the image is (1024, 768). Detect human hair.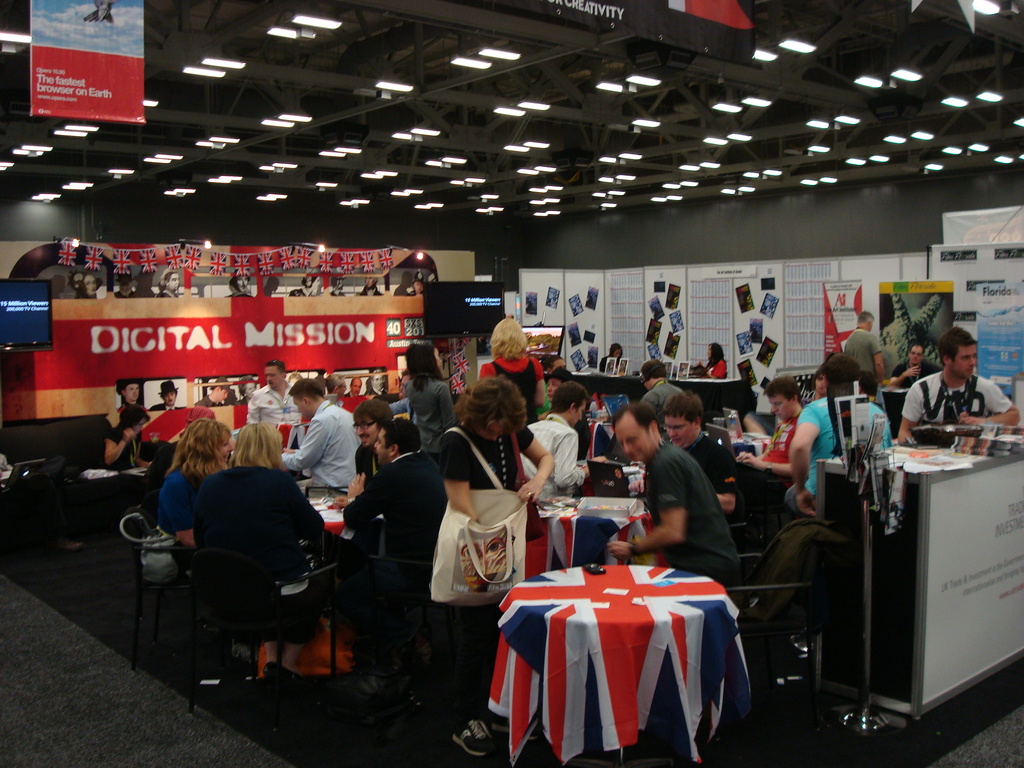
Detection: (119,379,138,406).
